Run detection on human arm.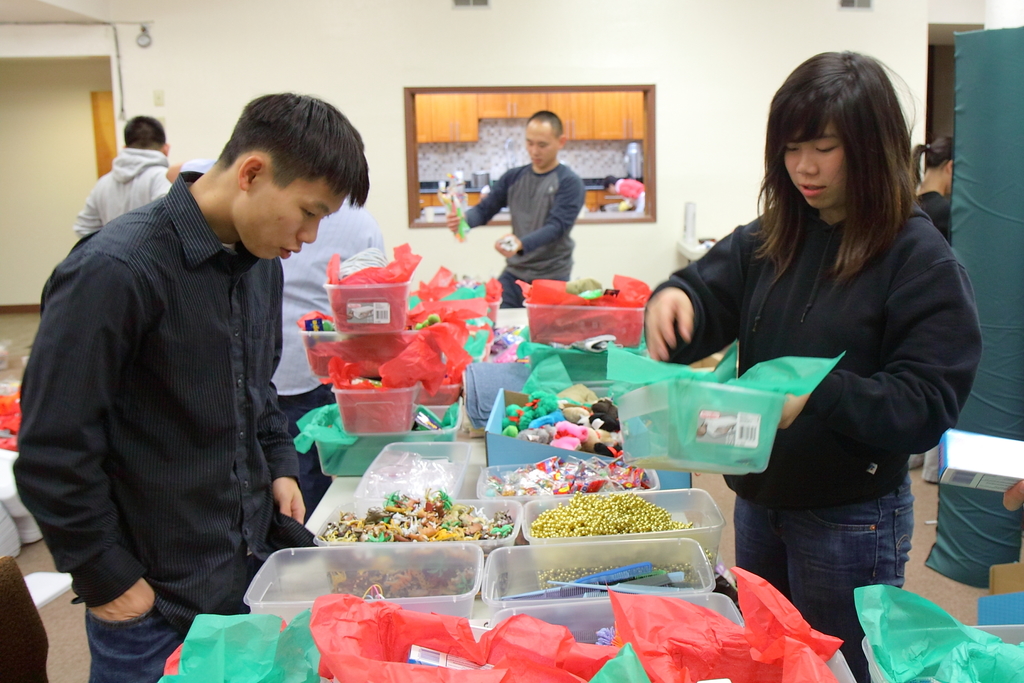
Result: l=632, t=238, r=768, b=381.
